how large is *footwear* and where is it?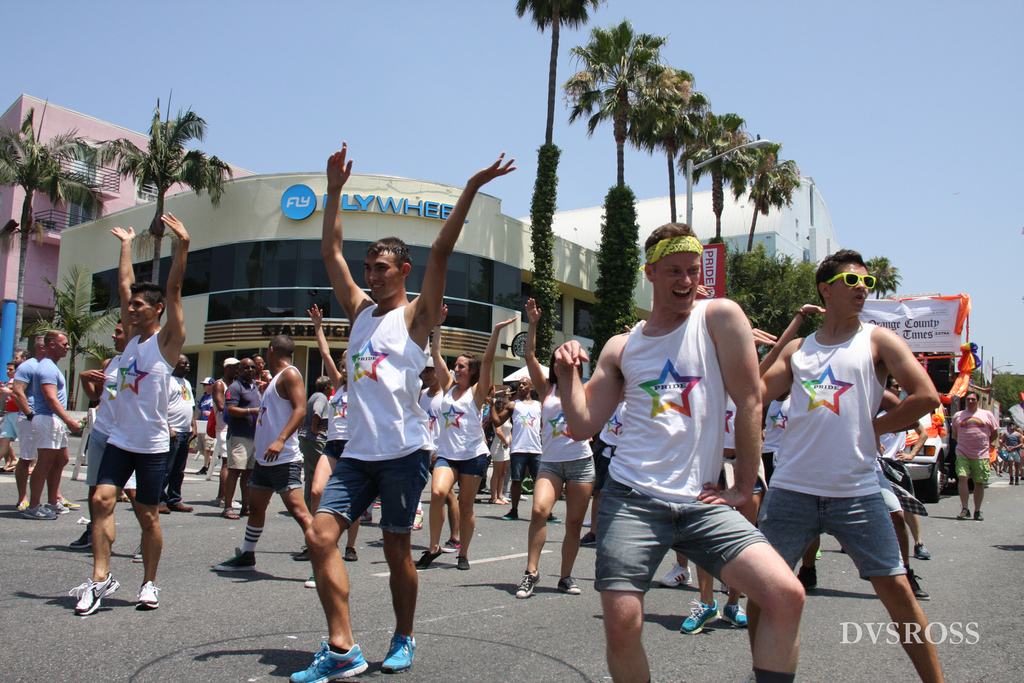
Bounding box: (456,554,472,570).
